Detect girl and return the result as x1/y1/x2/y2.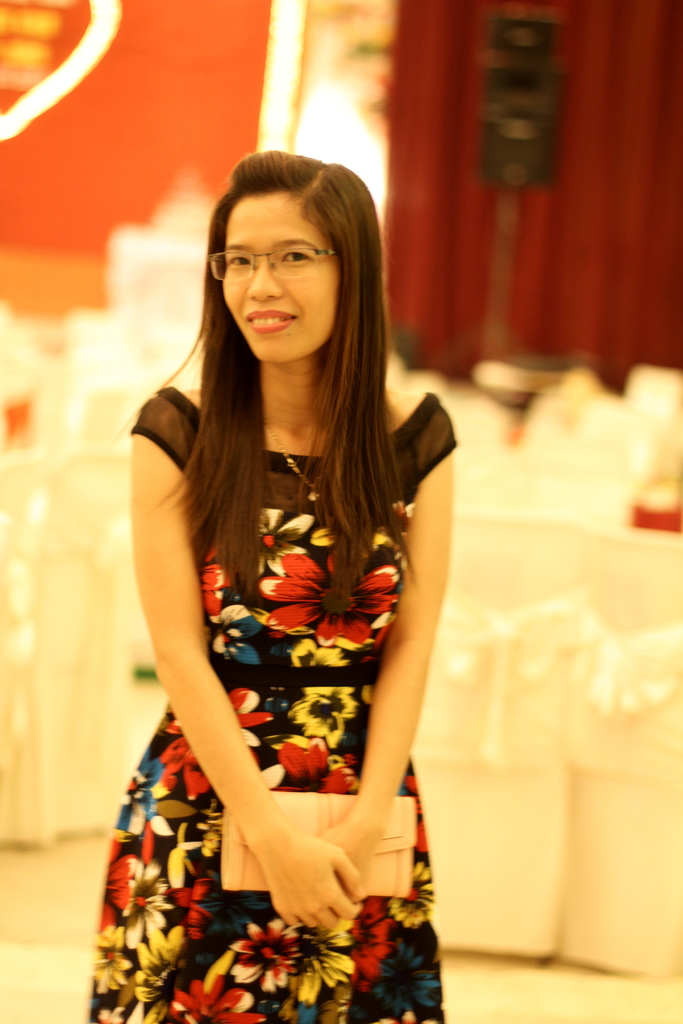
87/147/458/1023.
